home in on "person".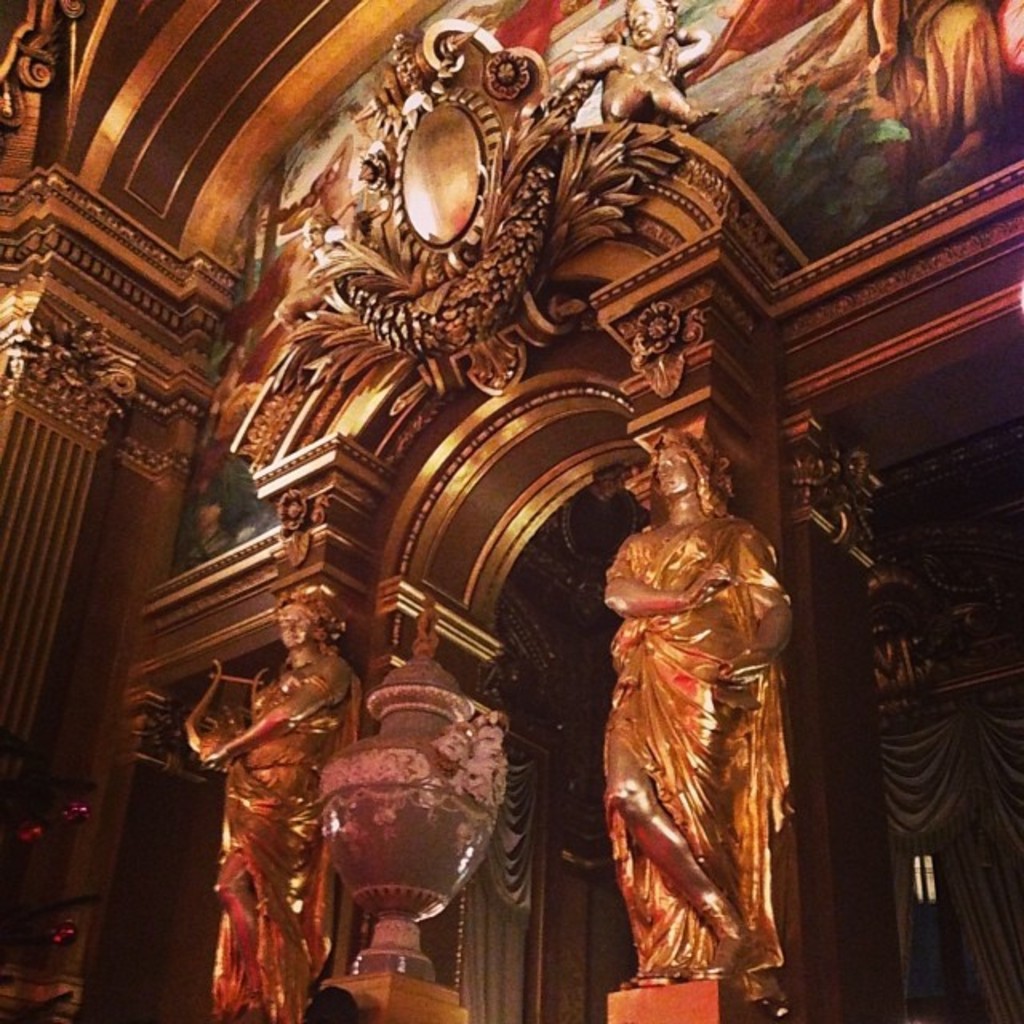
Homed in at <region>435, 723, 469, 765</region>.
